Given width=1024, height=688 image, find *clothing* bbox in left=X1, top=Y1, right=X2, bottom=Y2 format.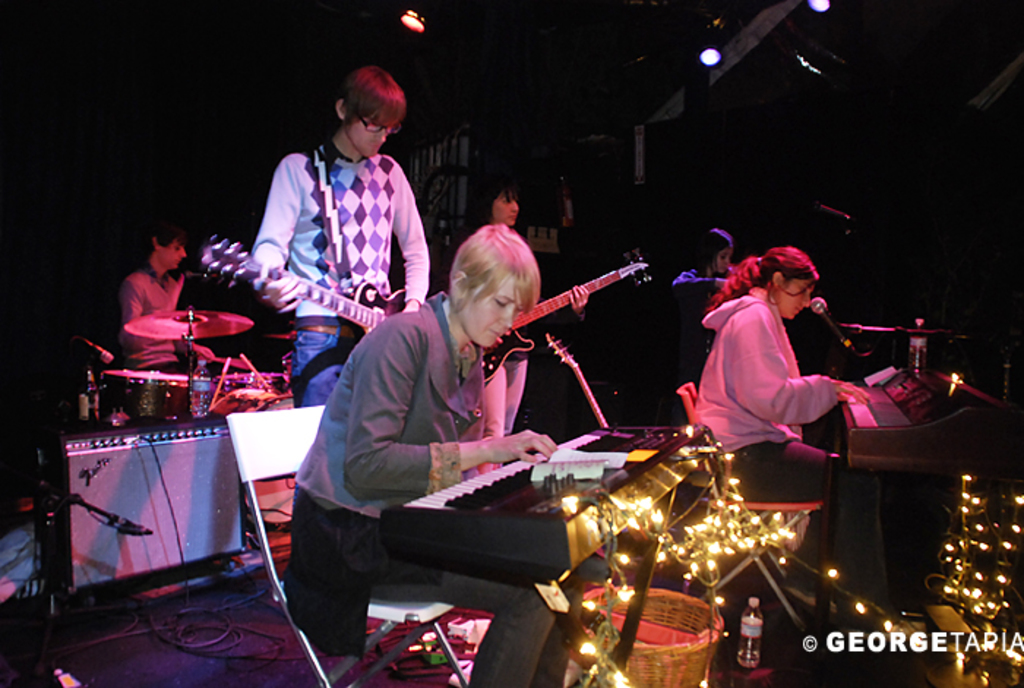
left=285, top=281, right=585, bottom=687.
